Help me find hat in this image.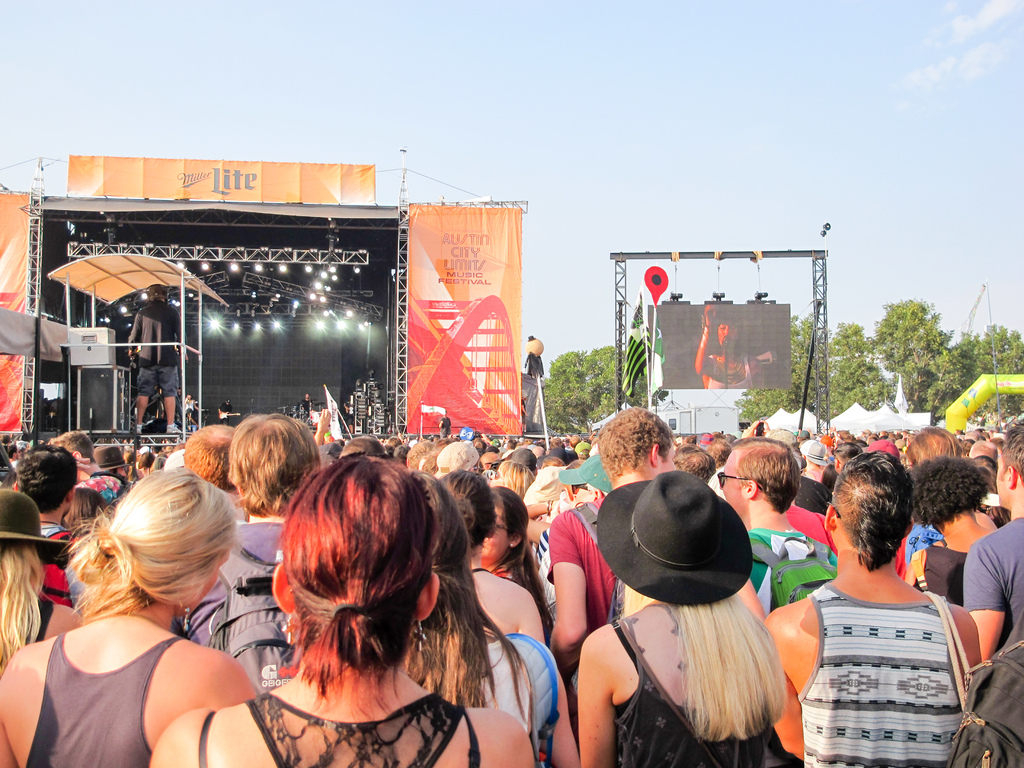
Found it: (598,464,752,605).
